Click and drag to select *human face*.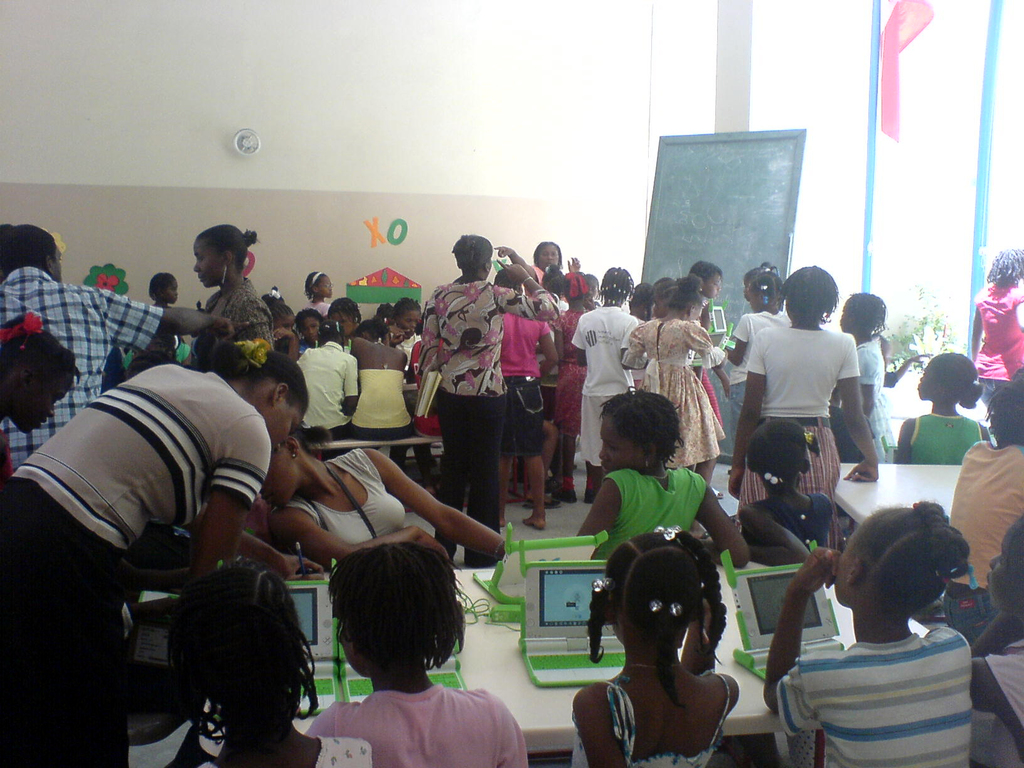
Selection: x1=536, y1=242, x2=562, y2=267.
